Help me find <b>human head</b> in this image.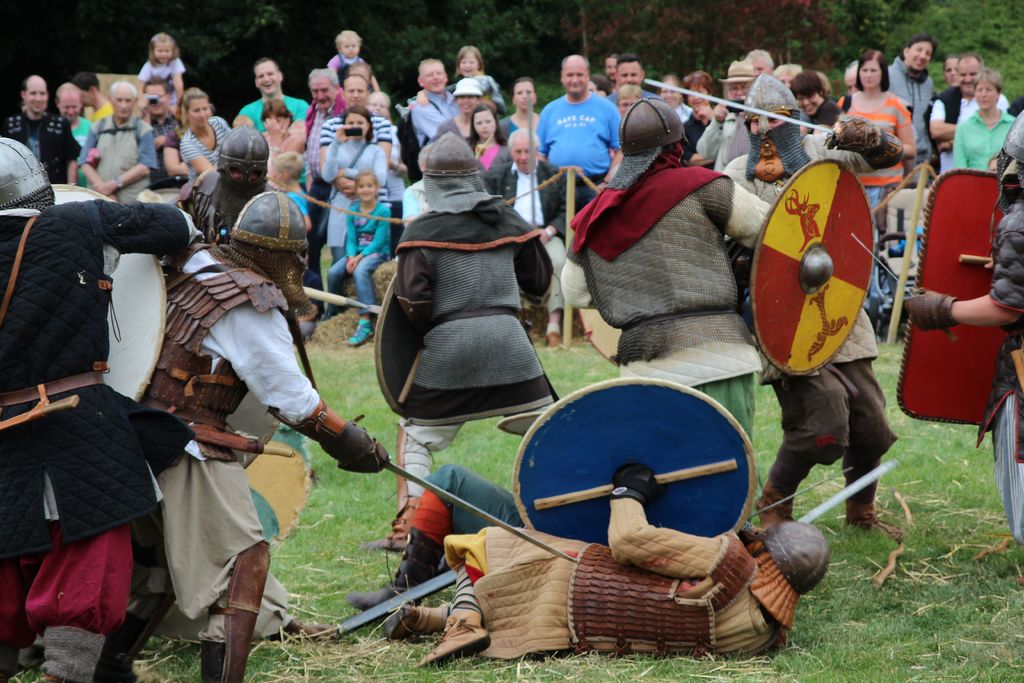
Found it: box(226, 190, 307, 285).
